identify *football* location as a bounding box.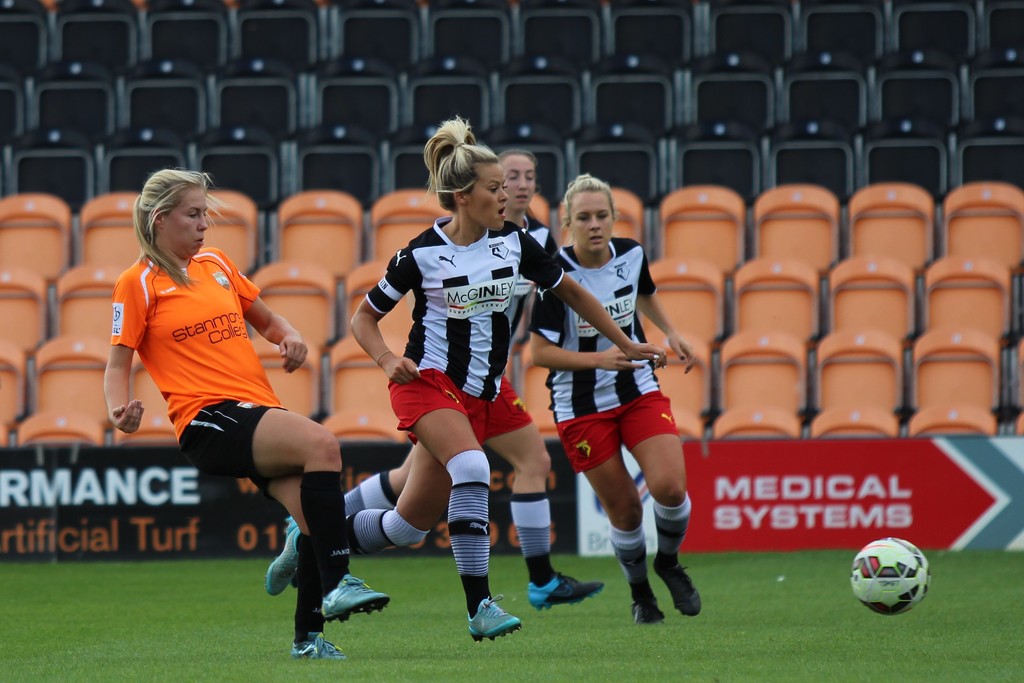
left=847, top=536, right=933, bottom=616.
